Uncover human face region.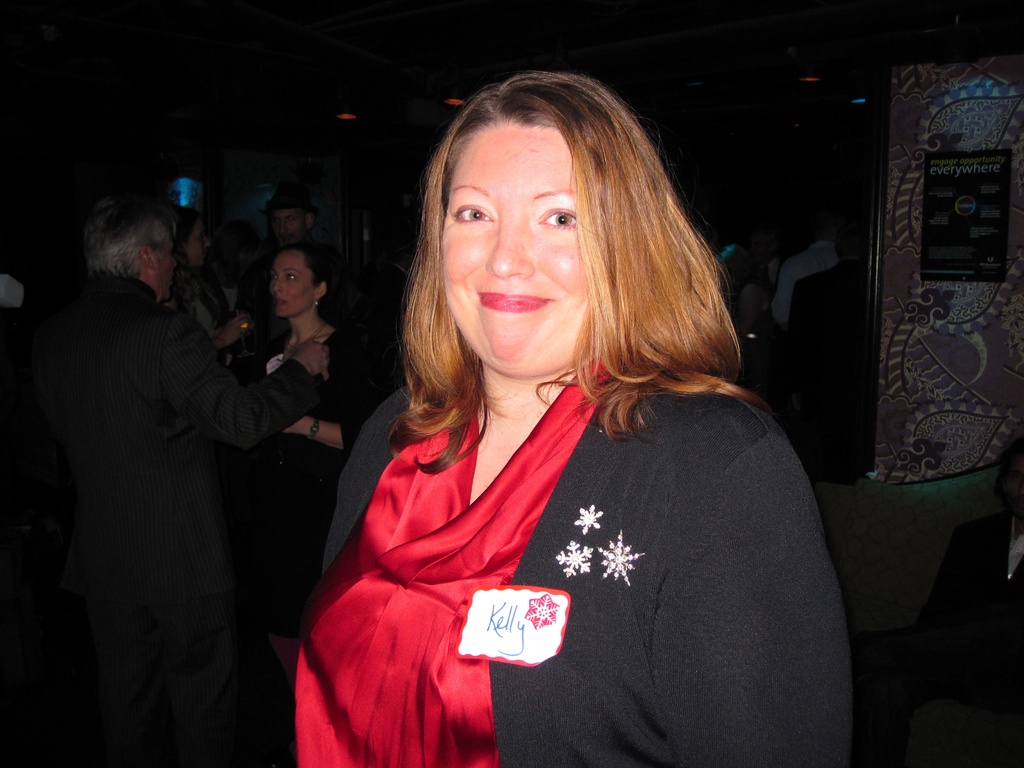
Uncovered: bbox=(188, 225, 207, 264).
